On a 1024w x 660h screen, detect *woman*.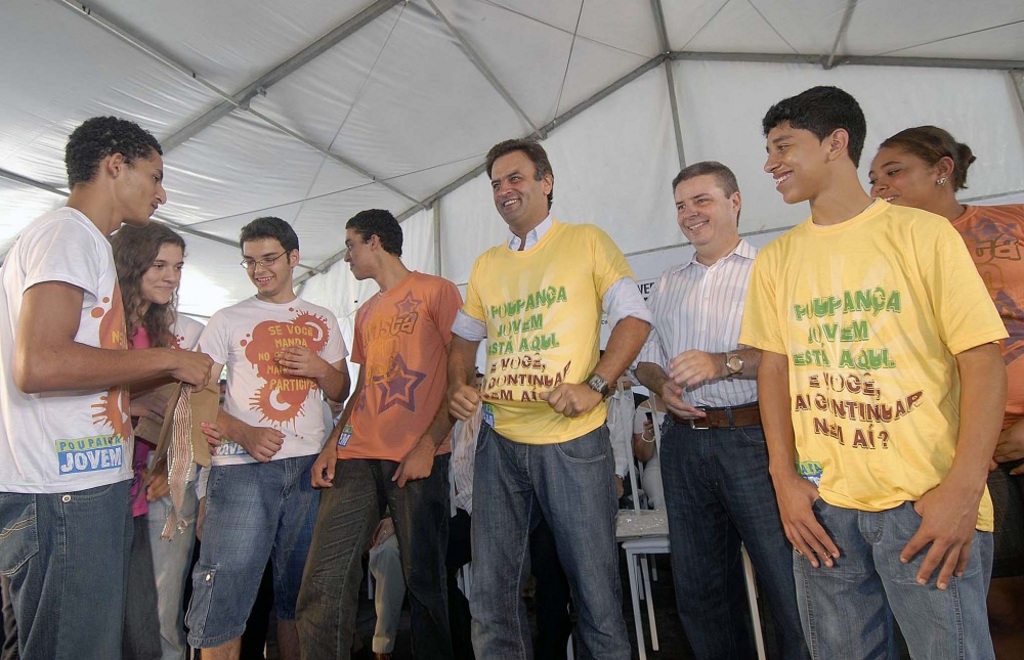
[x1=867, y1=126, x2=1023, y2=659].
